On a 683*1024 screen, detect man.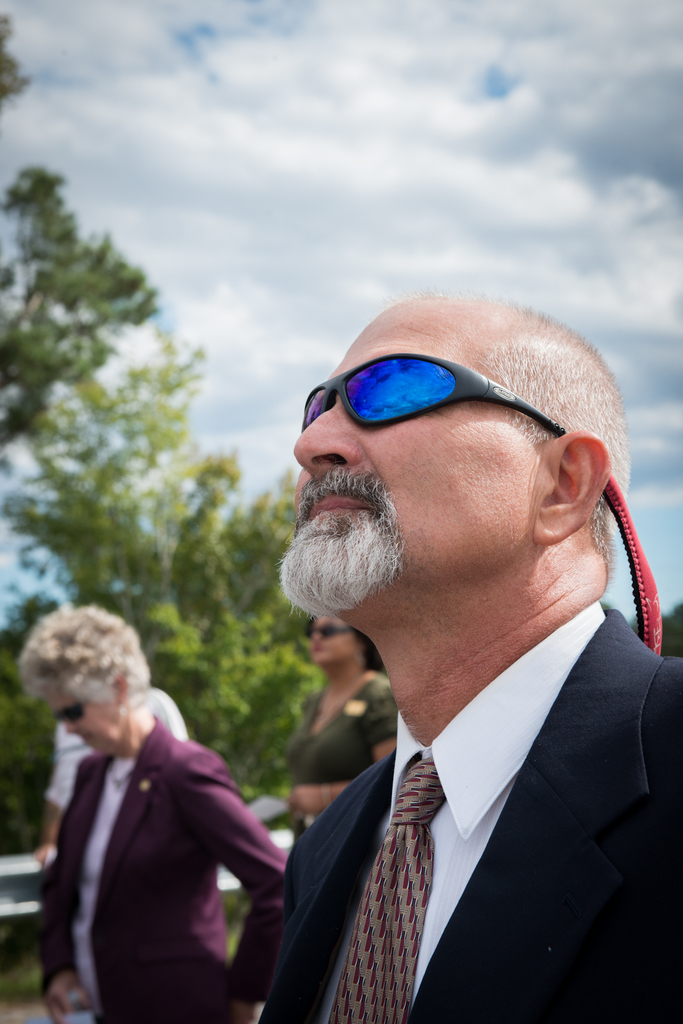
[left=246, top=279, right=682, bottom=1023].
